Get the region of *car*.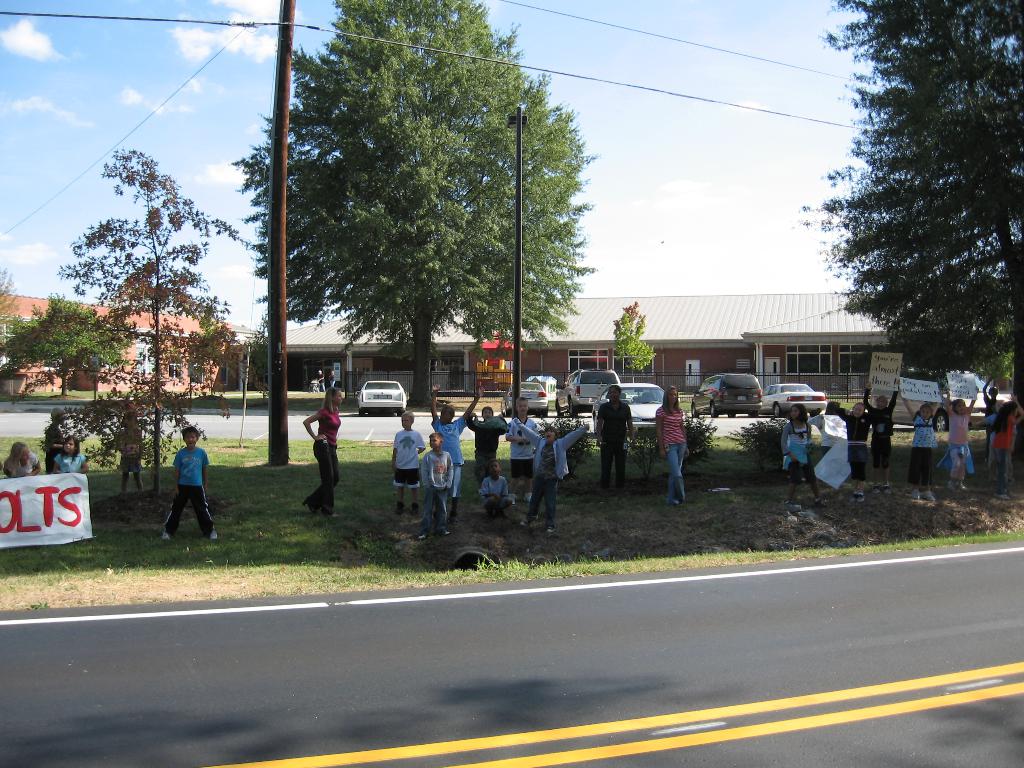
<bbox>552, 368, 623, 419</bbox>.
